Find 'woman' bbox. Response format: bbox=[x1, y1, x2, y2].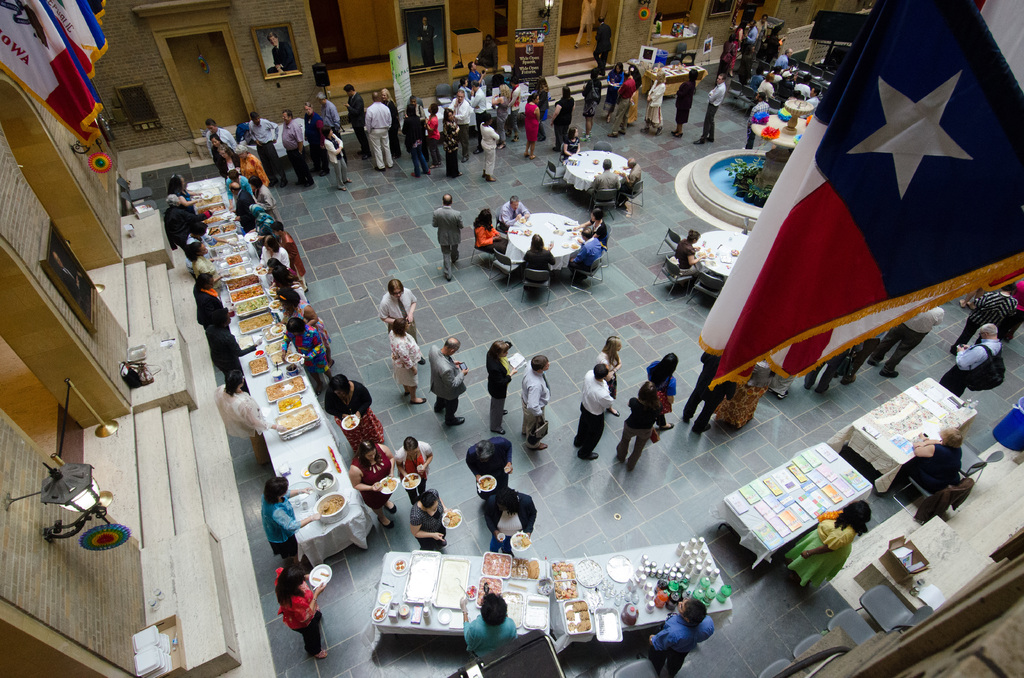
bbox=[253, 175, 279, 225].
